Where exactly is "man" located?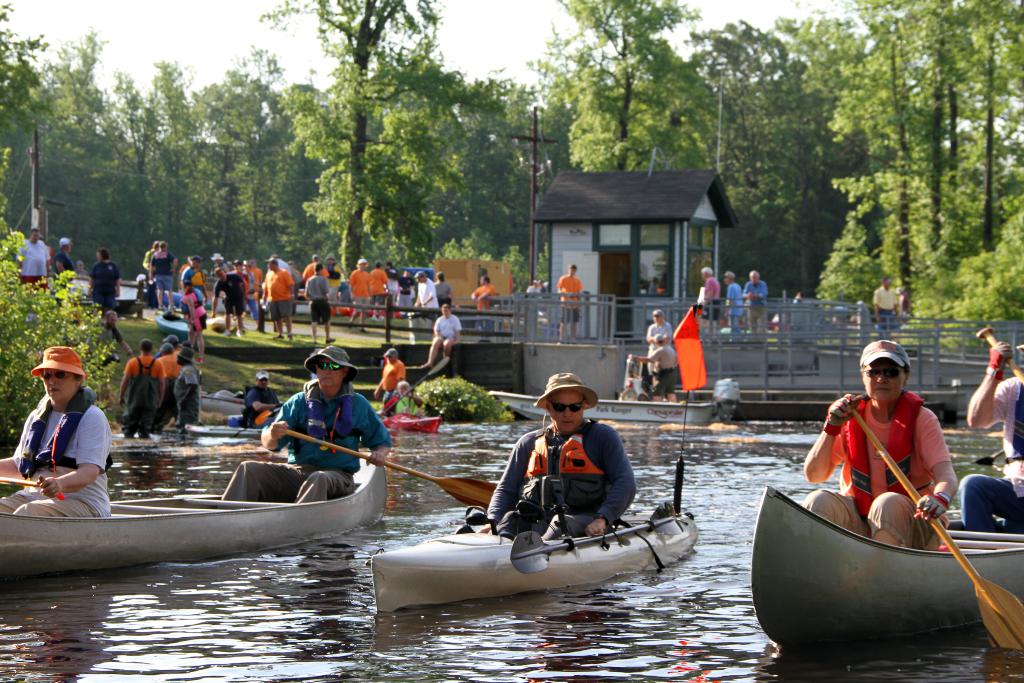
Its bounding box is [120,342,167,439].
